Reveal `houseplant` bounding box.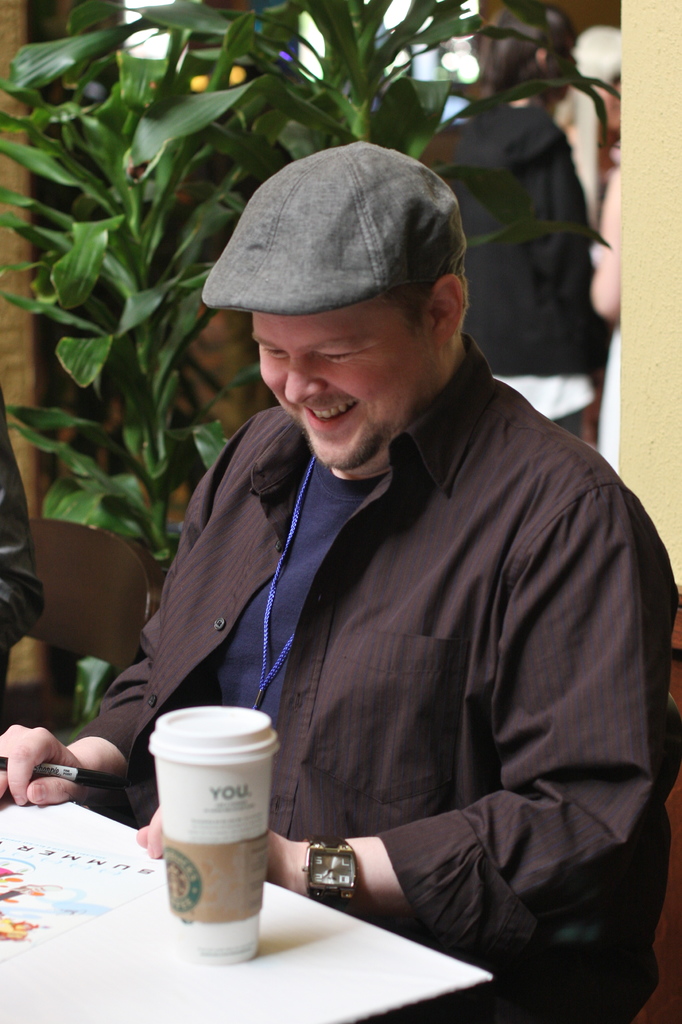
Revealed: [278,0,493,180].
